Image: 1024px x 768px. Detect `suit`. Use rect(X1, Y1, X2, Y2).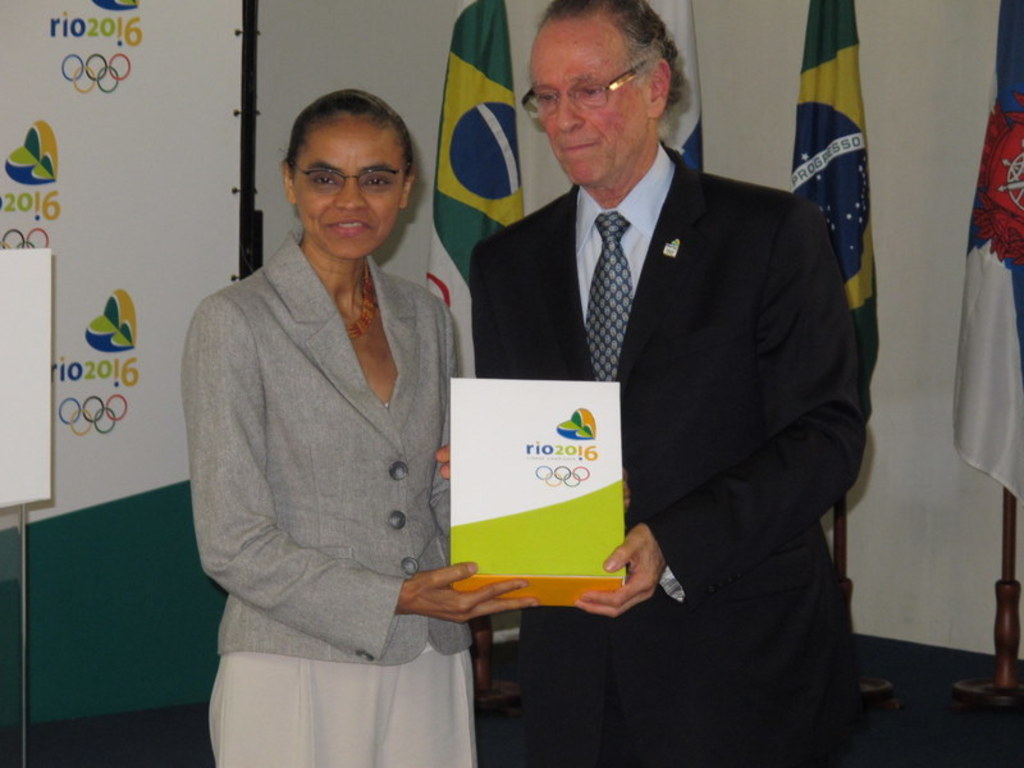
rect(184, 230, 476, 767).
